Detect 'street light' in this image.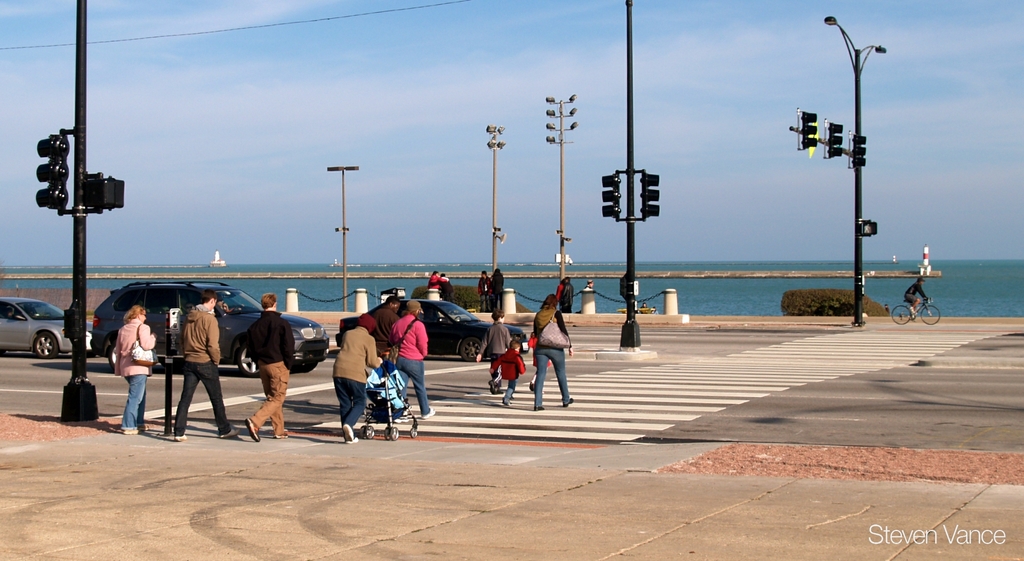
Detection: {"x1": 799, "y1": 36, "x2": 903, "y2": 323}.
